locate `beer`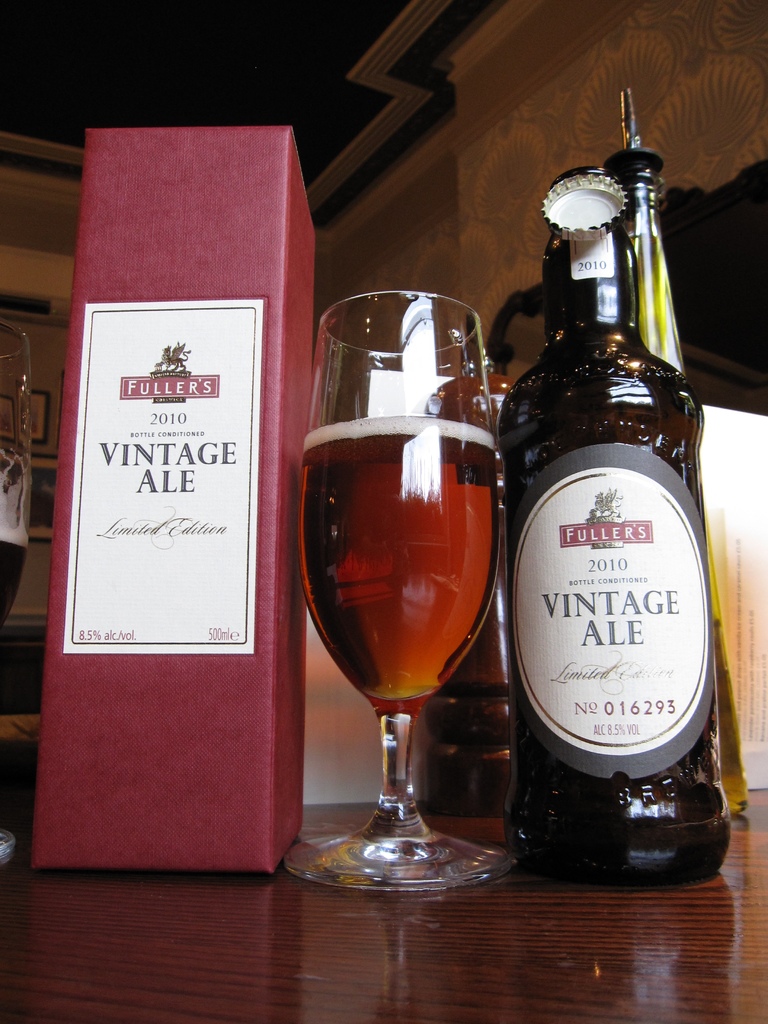
x1=493 y1=184 x2=728 y2=870
